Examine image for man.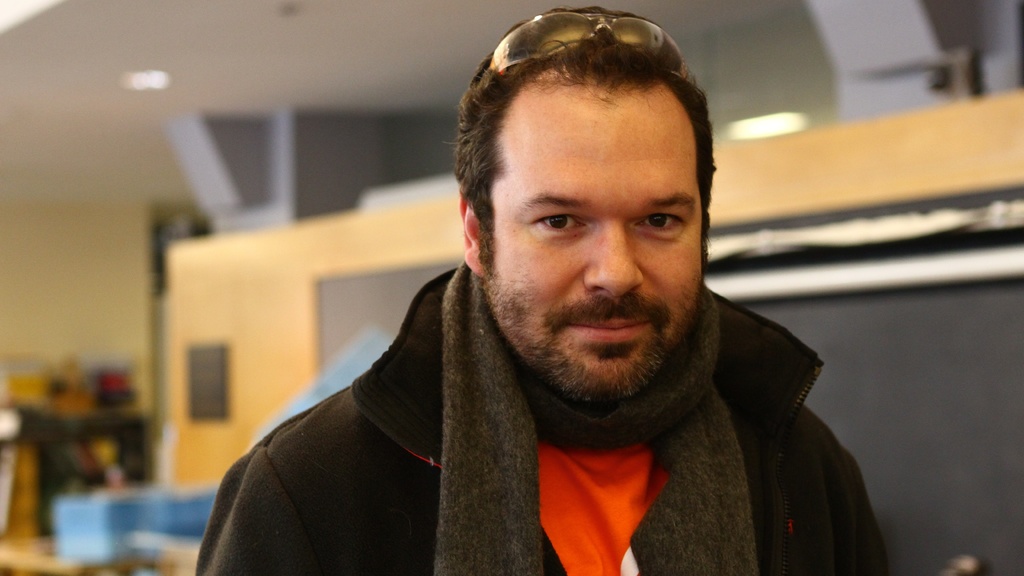
Examination result: (left=196, top=6, right=888, bottom=575).
